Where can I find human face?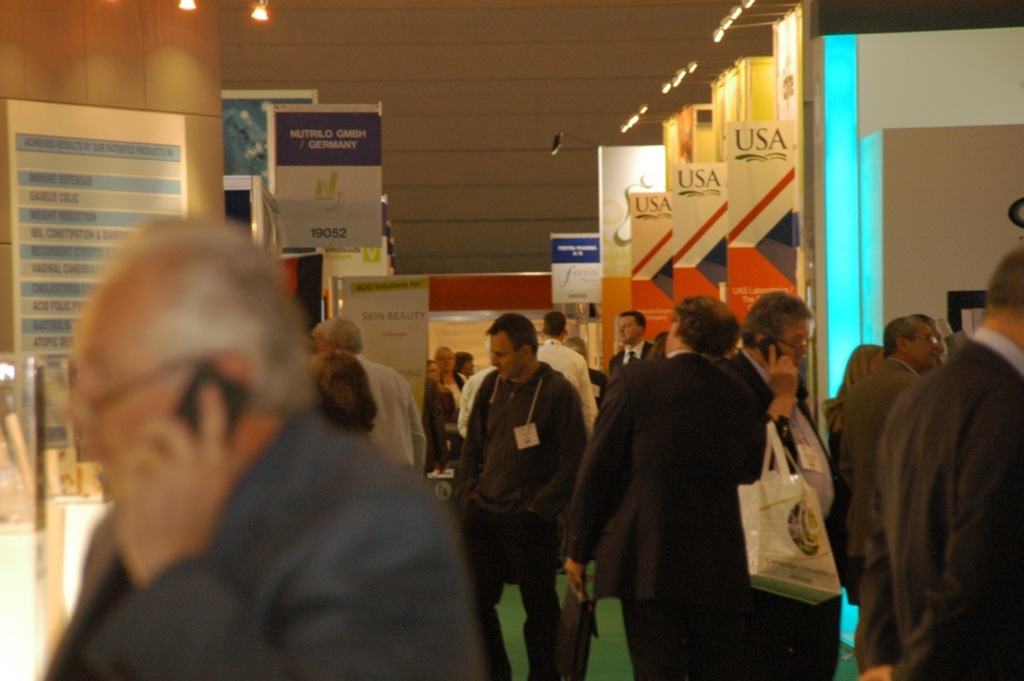
You can find it at x1=615, y1=313, x2=636, y2=342.
